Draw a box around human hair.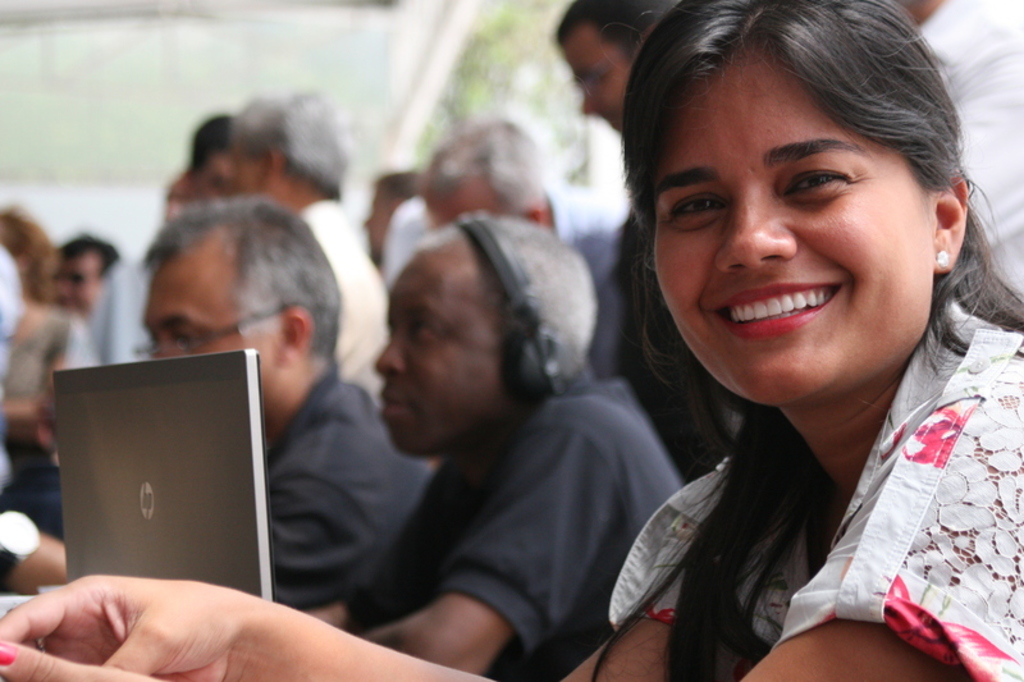
379/170/424/200.
